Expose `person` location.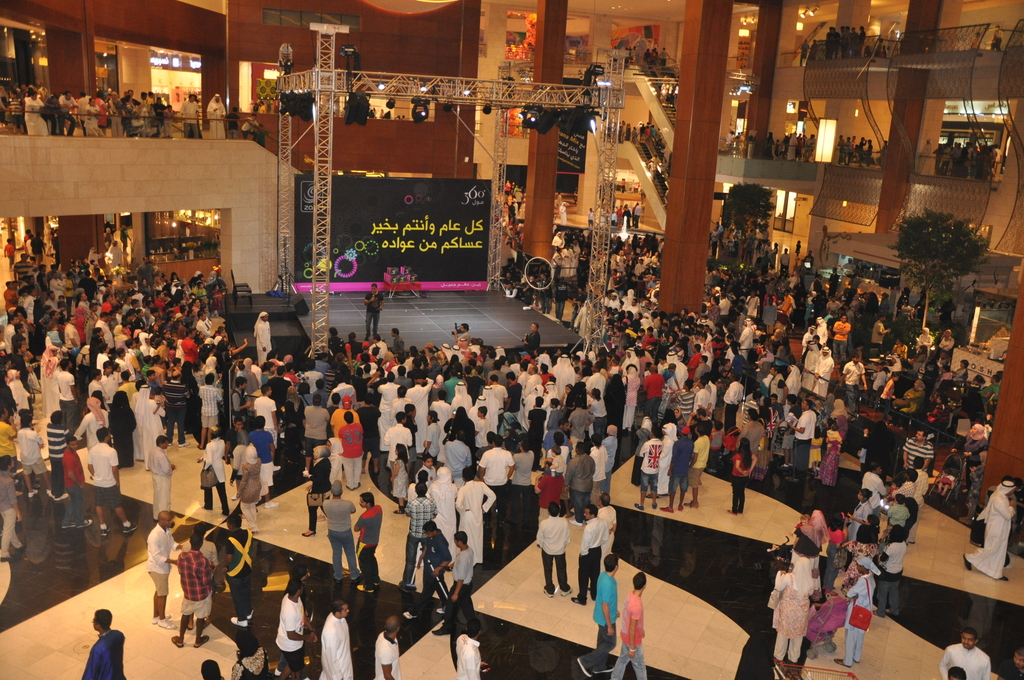
Exposed at bbox=[168, 530, 215, 646].
